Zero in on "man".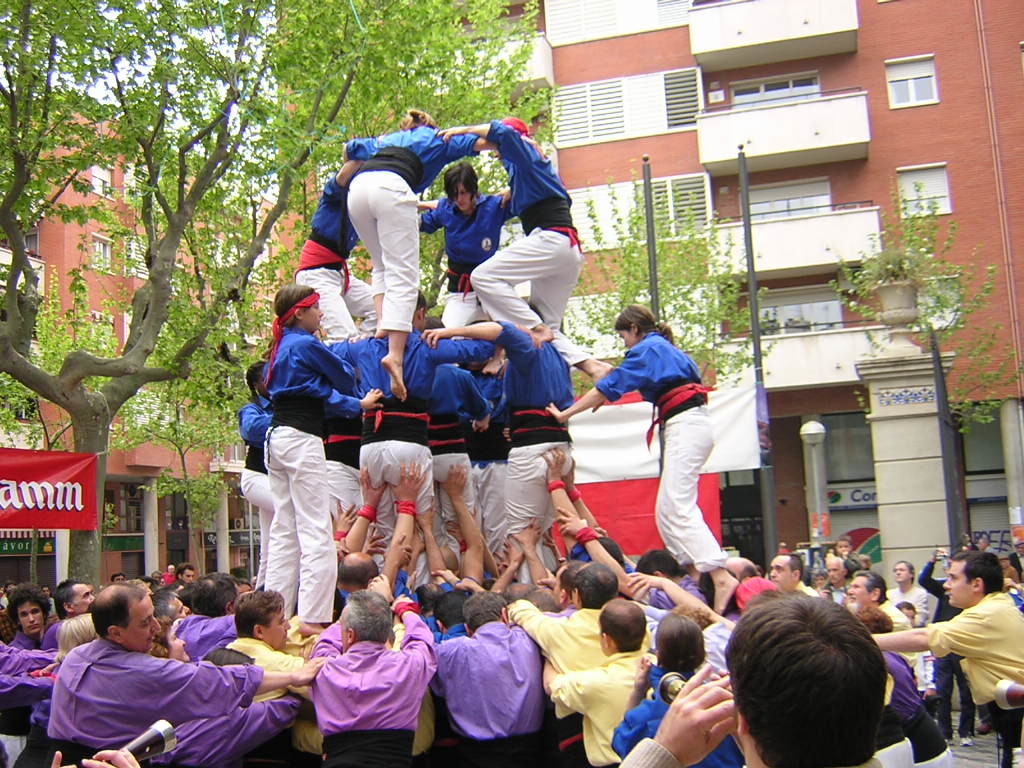
Zeroed in: left=31, top=597, right=267, bottom=756.
